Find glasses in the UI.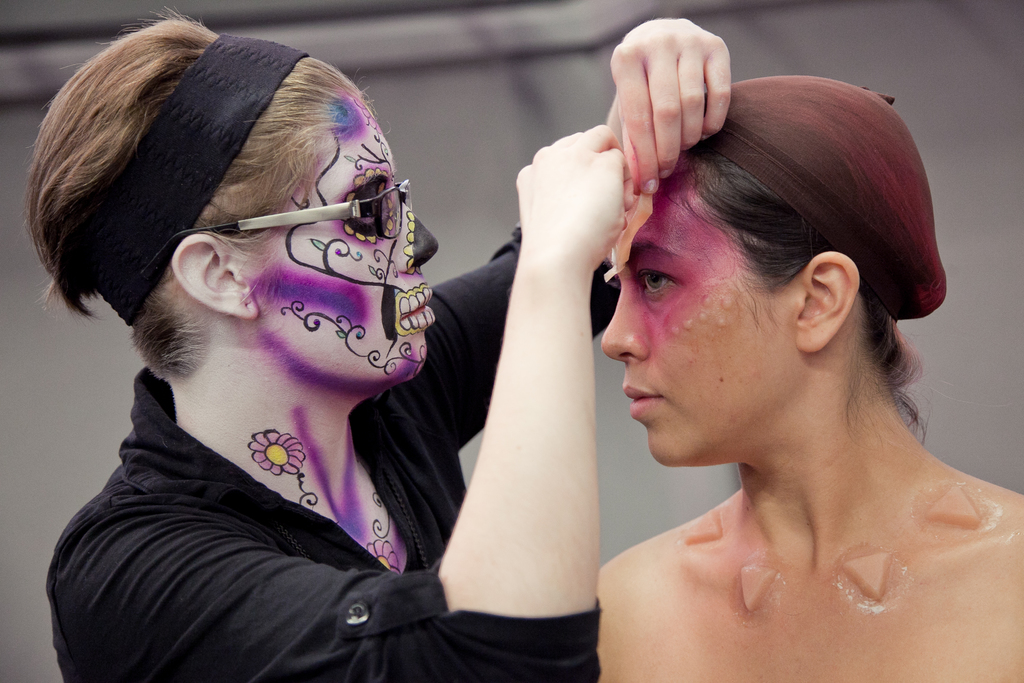
UI element at [138,176,413,279].
